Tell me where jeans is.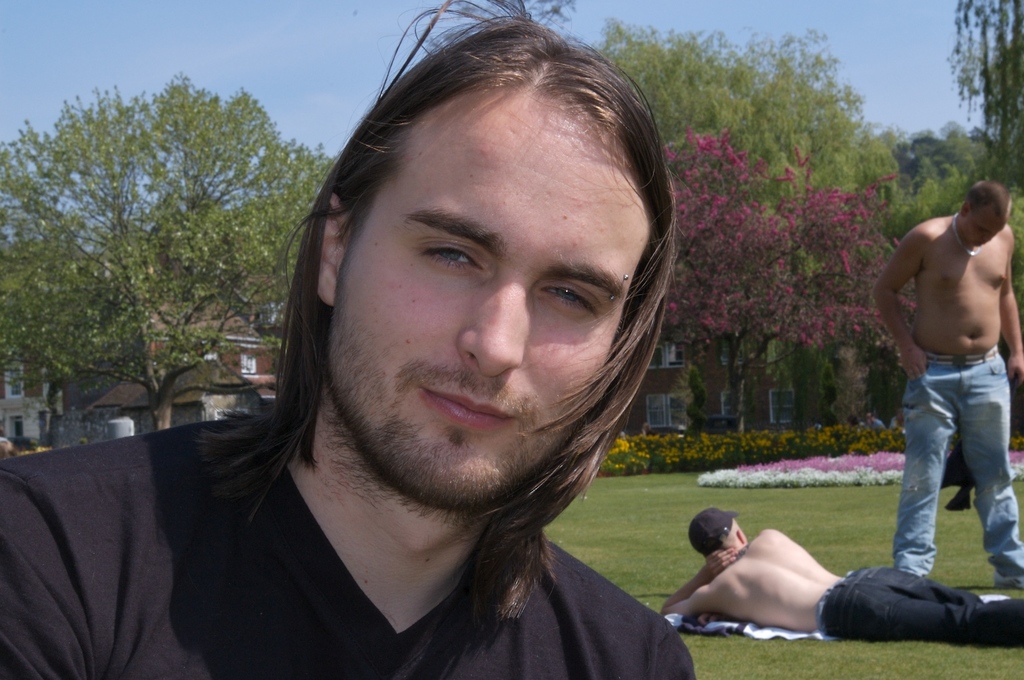
jeans is at x1=825, y1=562, x2=1023, y2=645.
